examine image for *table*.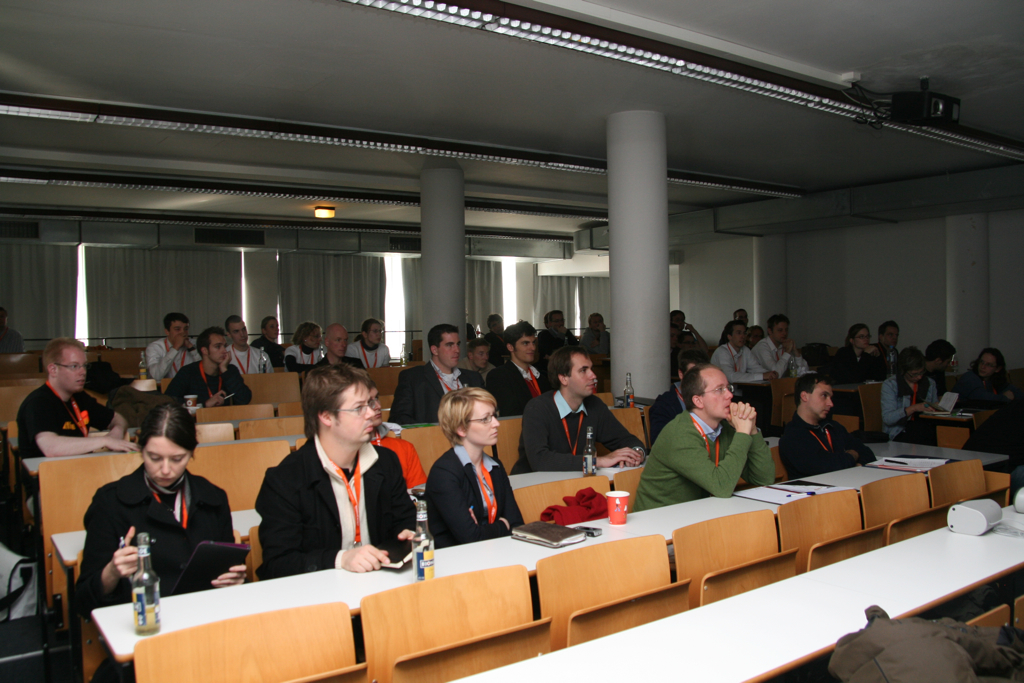
Examination result: box=[88, 436, 1014, 682].
